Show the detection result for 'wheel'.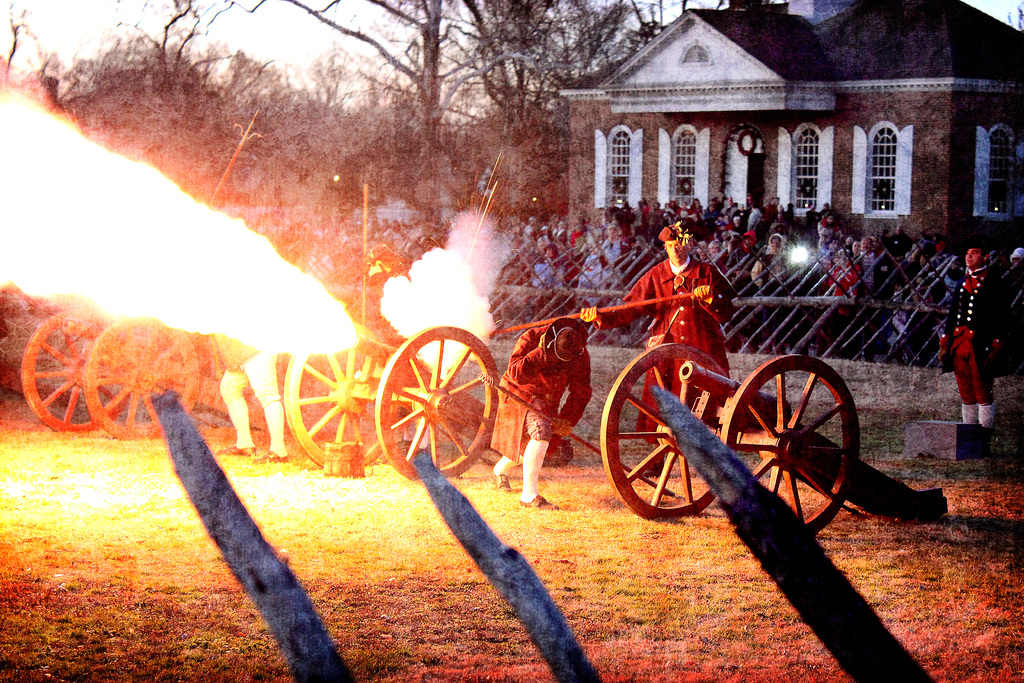
left=378, top=329, right=502, bottom=480.
